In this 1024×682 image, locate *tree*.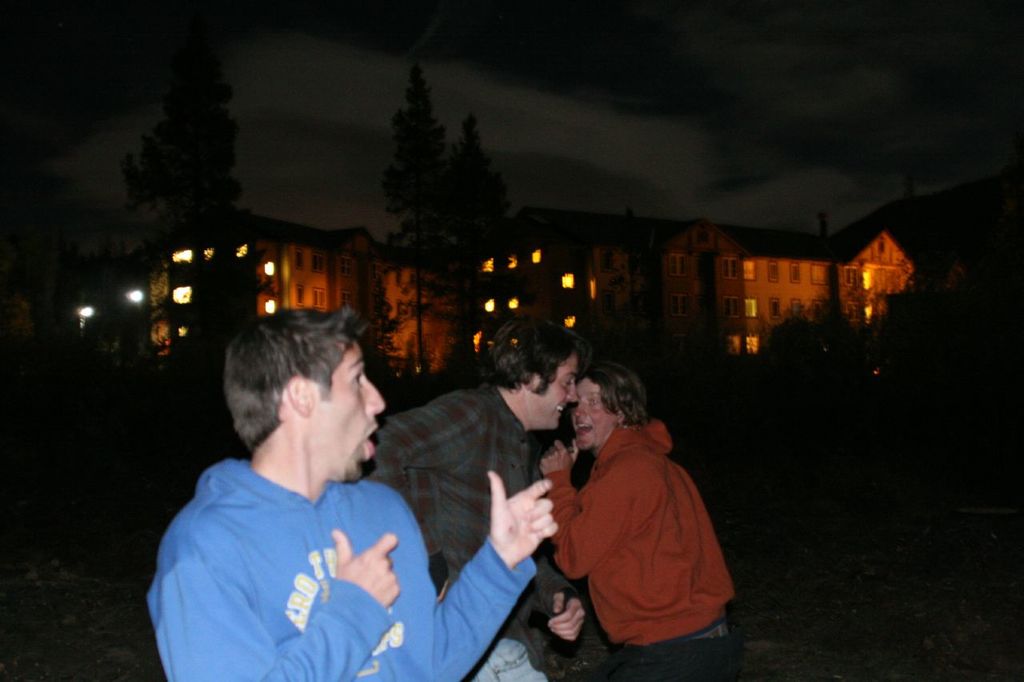
Bounding box: x1=748 y1=275 x2=850 y2=413.
